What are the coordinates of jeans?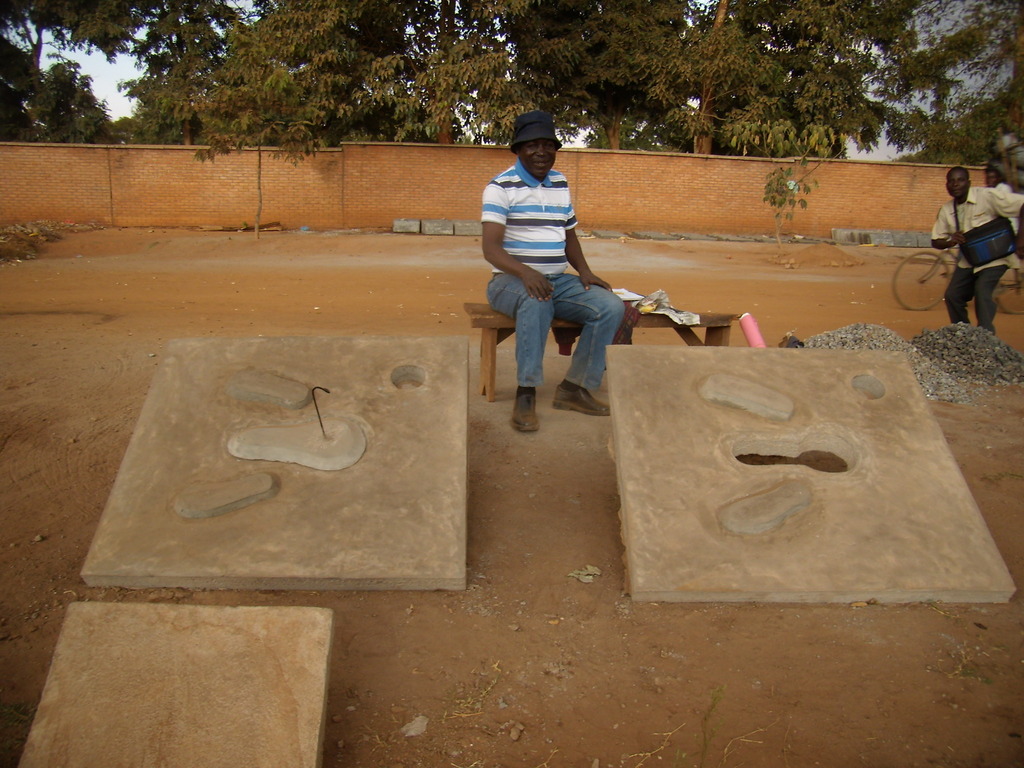
x1=476, y1=263, x2=635, y2=410.
